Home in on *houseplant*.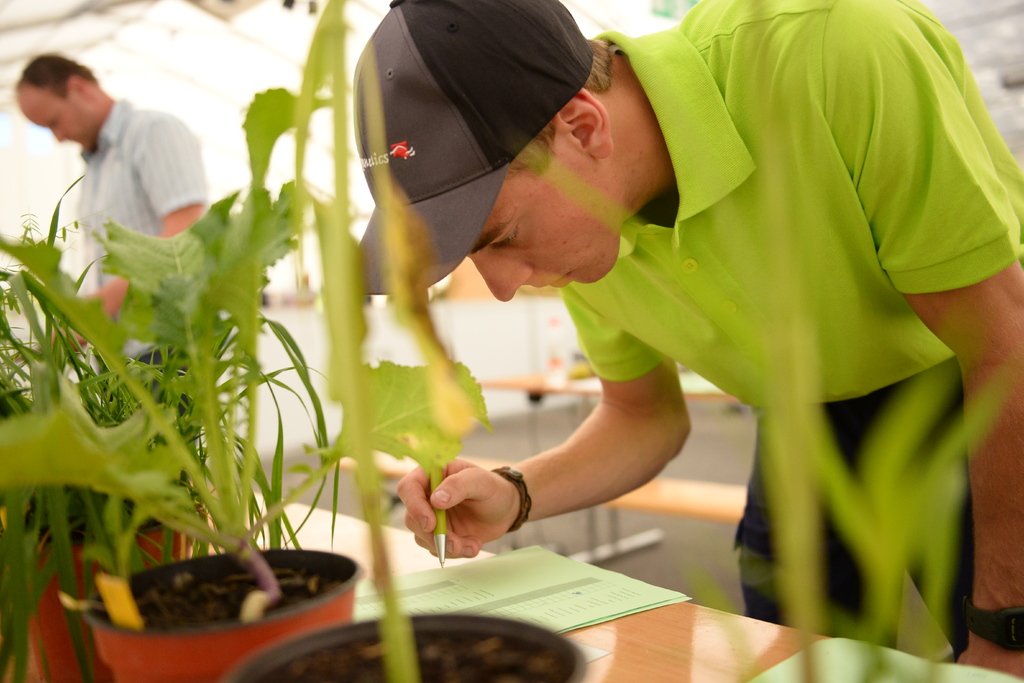
Homed in at box=[219, 0, 588, 682].
